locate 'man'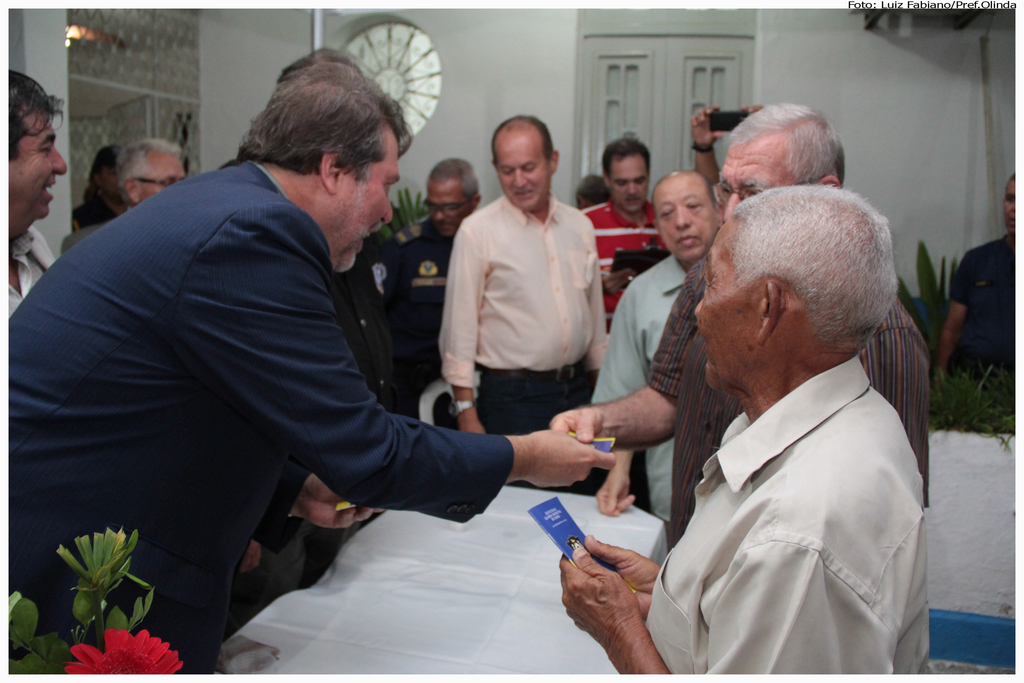
[445,106,608,456]
